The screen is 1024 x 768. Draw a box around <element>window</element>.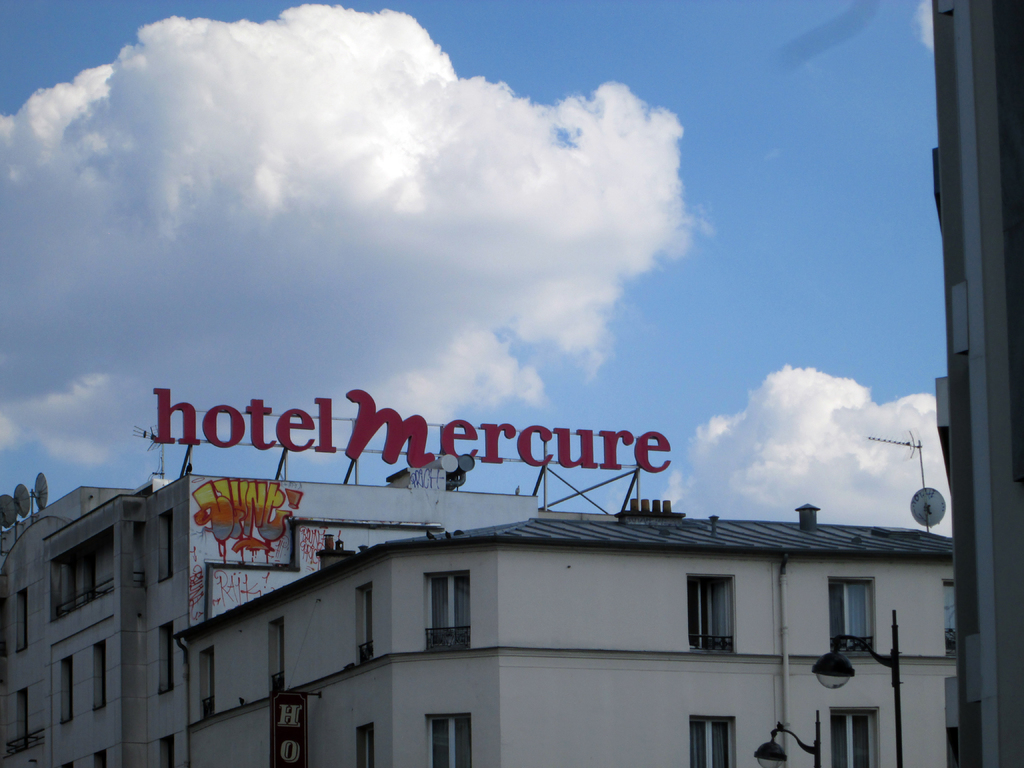
<box>162,736,175,767</box>.
